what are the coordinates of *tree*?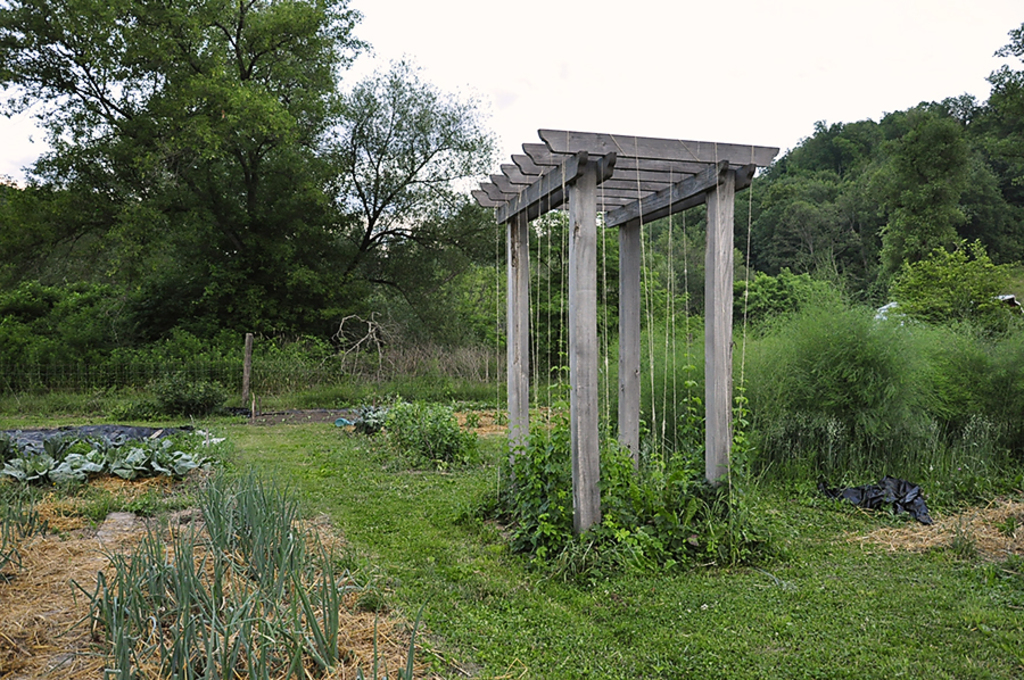
522/200/669/384.
